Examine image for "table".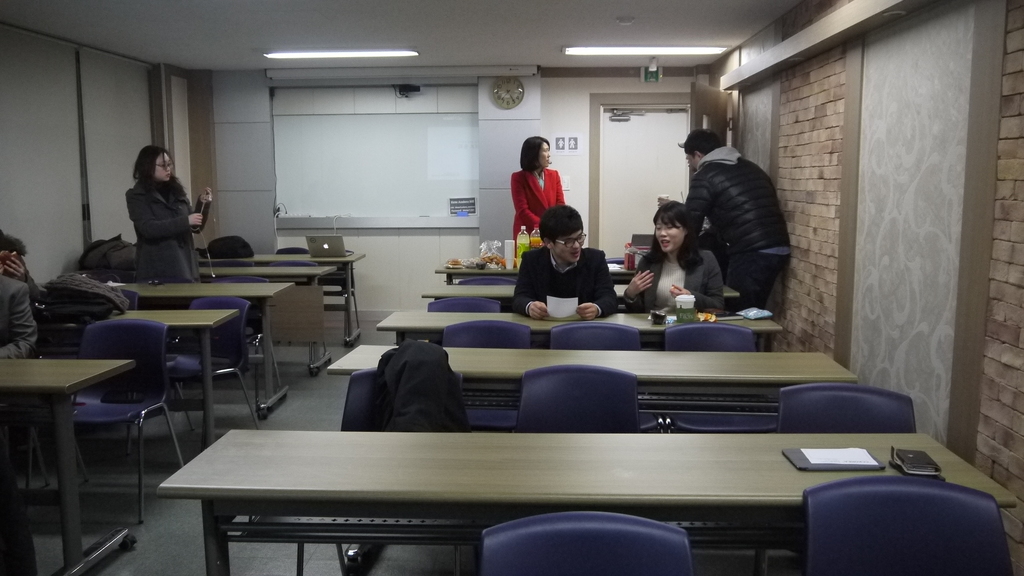
Examination result: region(115, 285, 290, 413).
